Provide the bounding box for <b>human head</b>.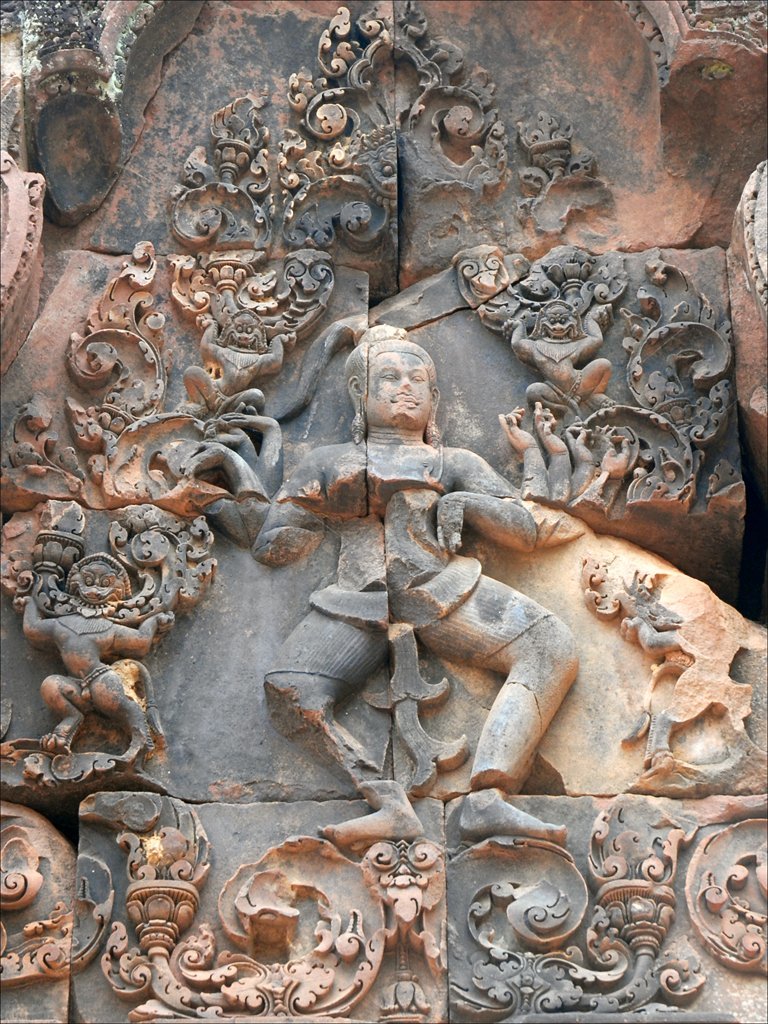
BBox(539, 300, 571, 338).
